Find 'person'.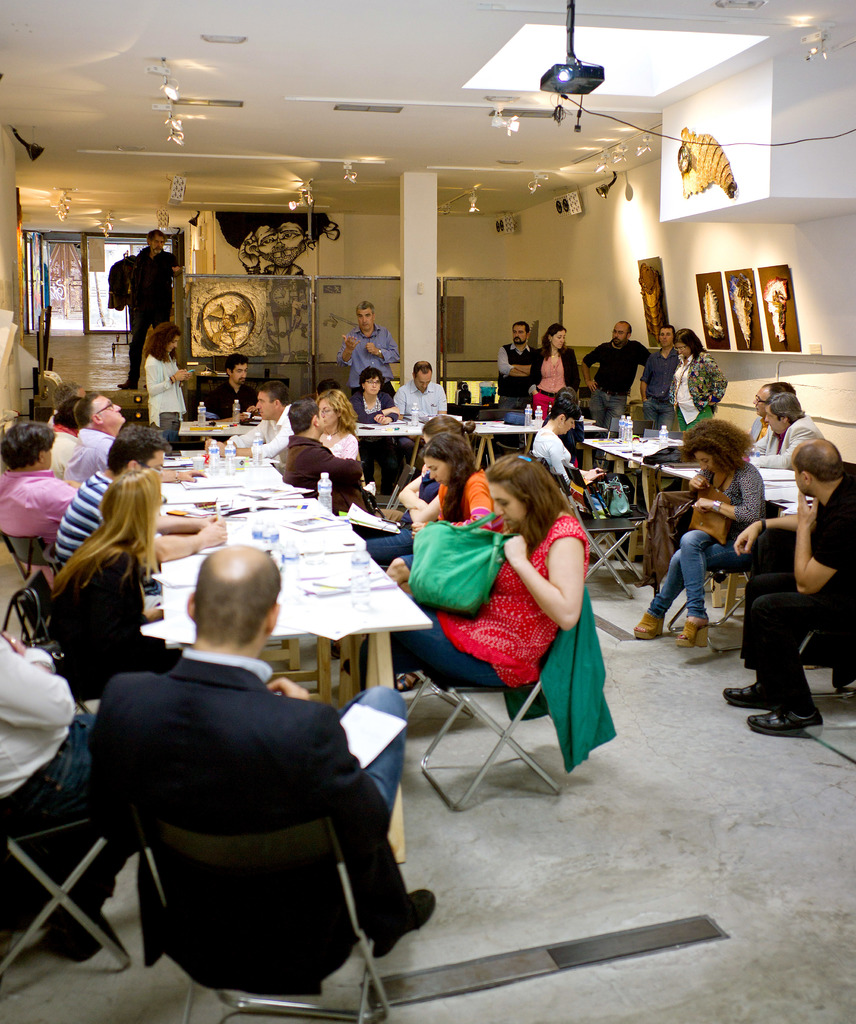
743, 381, 790, 442.
